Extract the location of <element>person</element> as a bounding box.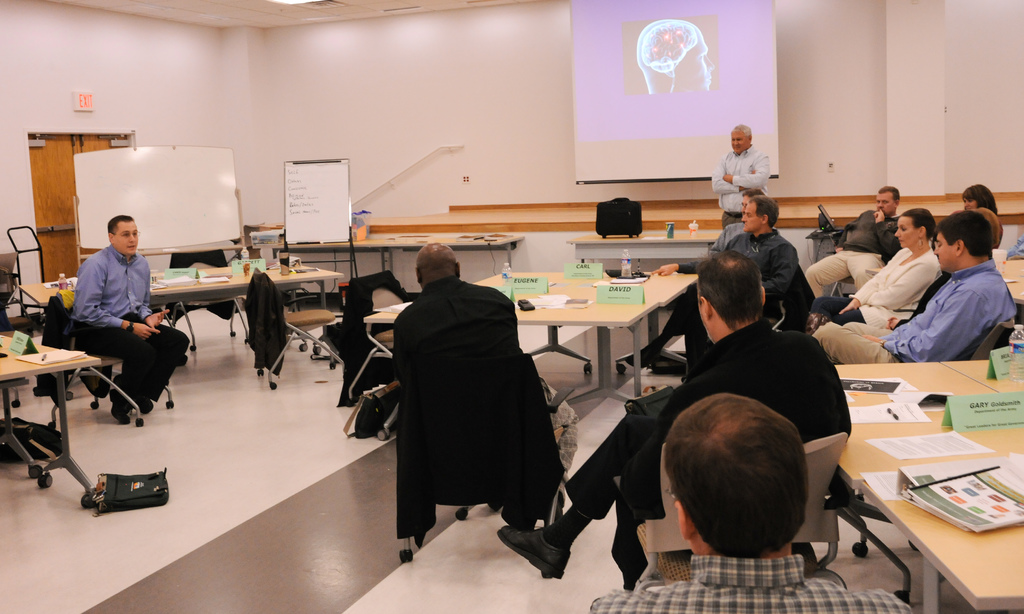
crop(646, 206, 792, 374).
